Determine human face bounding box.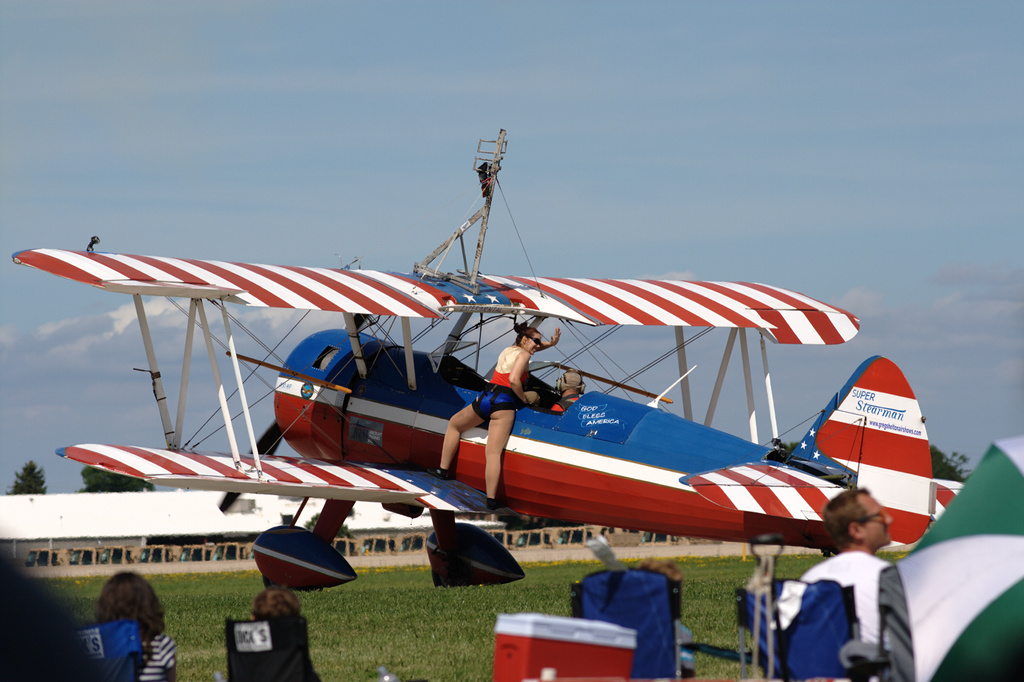
Determined: bbox(524, 333, 541, 354).
